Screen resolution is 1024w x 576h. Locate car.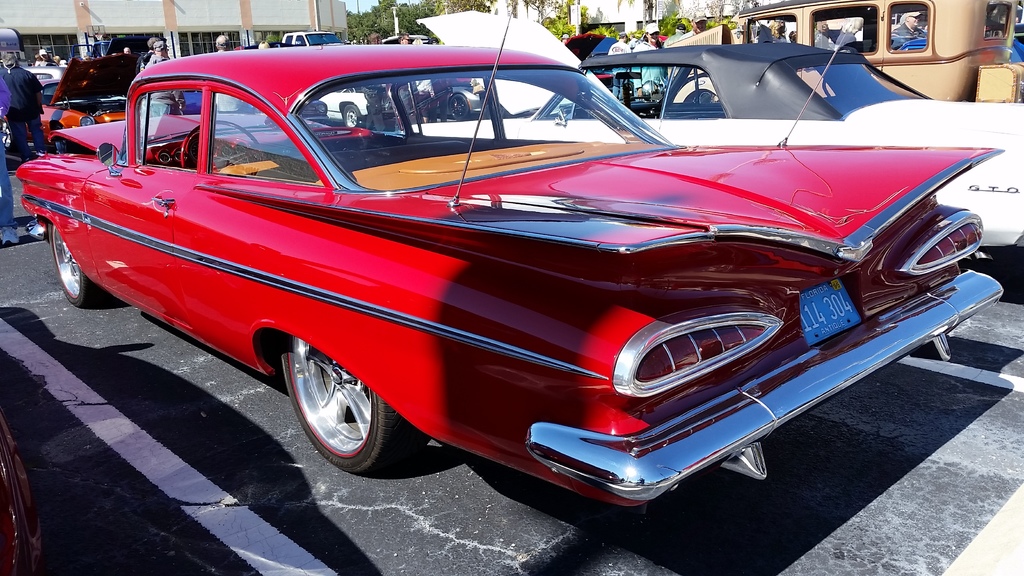
box=[665, 0, 1023, 111].
